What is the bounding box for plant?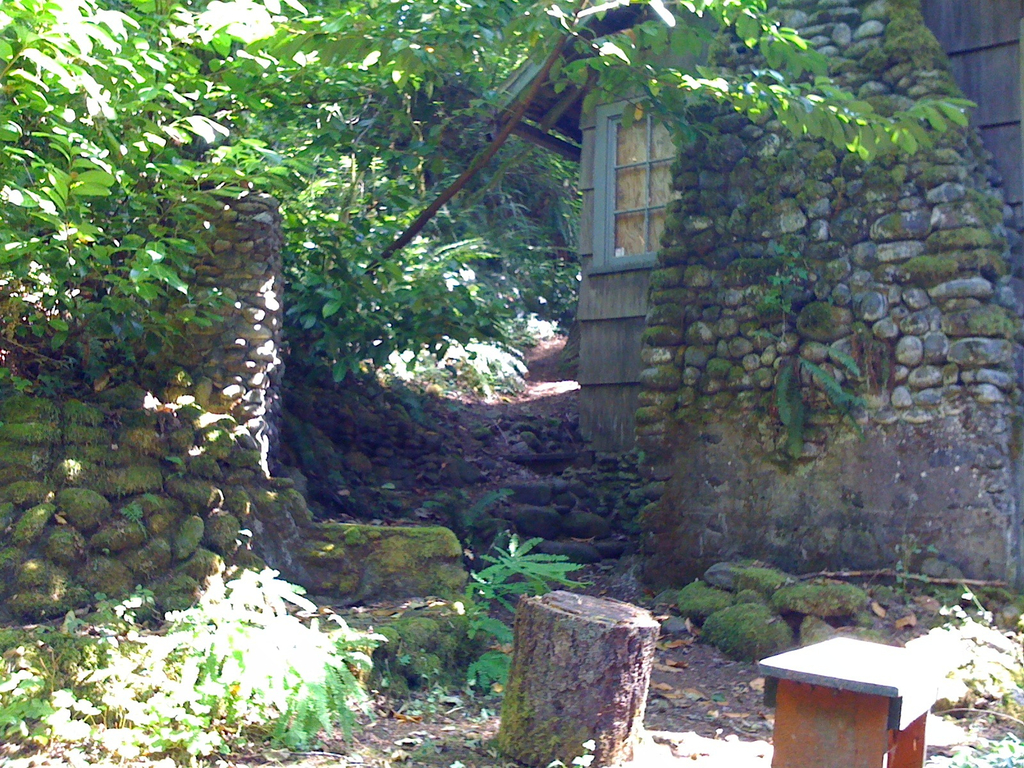
890:537:953:614.
